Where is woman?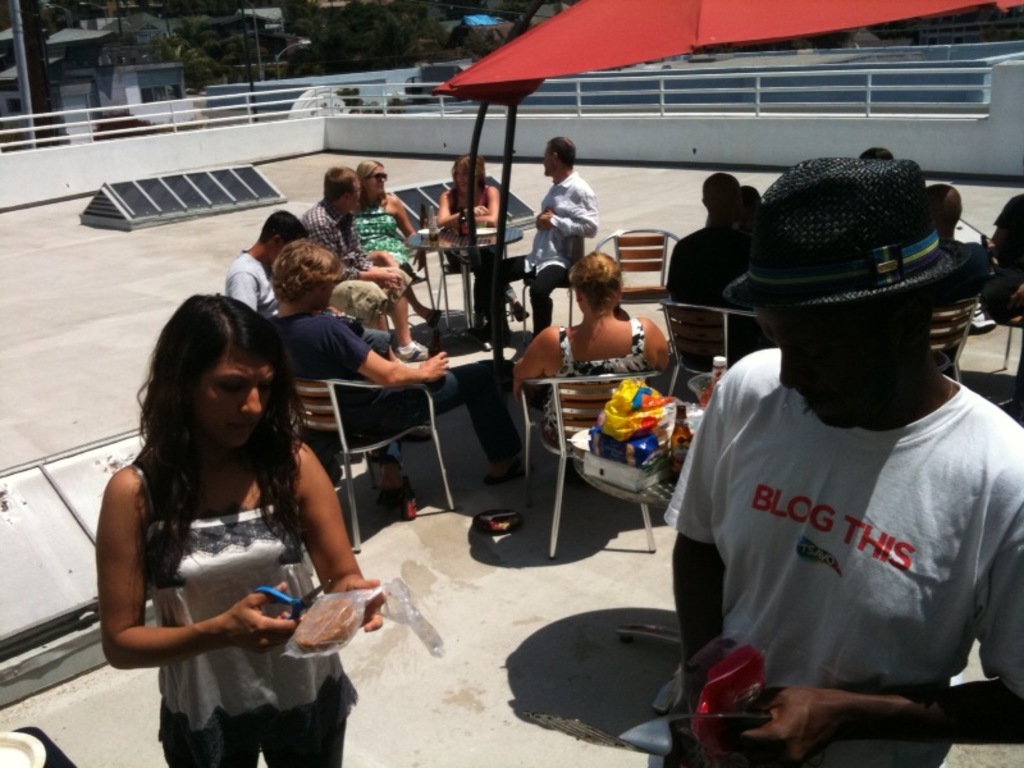
select_region(355, 157, 426, 357).
